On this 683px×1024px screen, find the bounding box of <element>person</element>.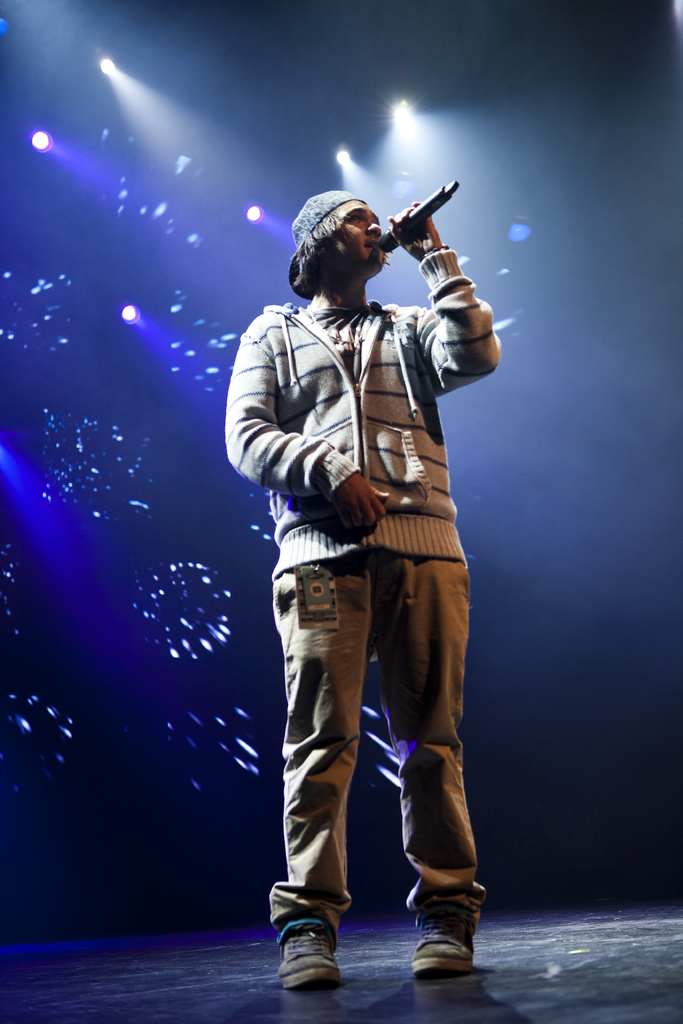
Bounding box: [left=241, top=156, right=506, bottom=1004].
